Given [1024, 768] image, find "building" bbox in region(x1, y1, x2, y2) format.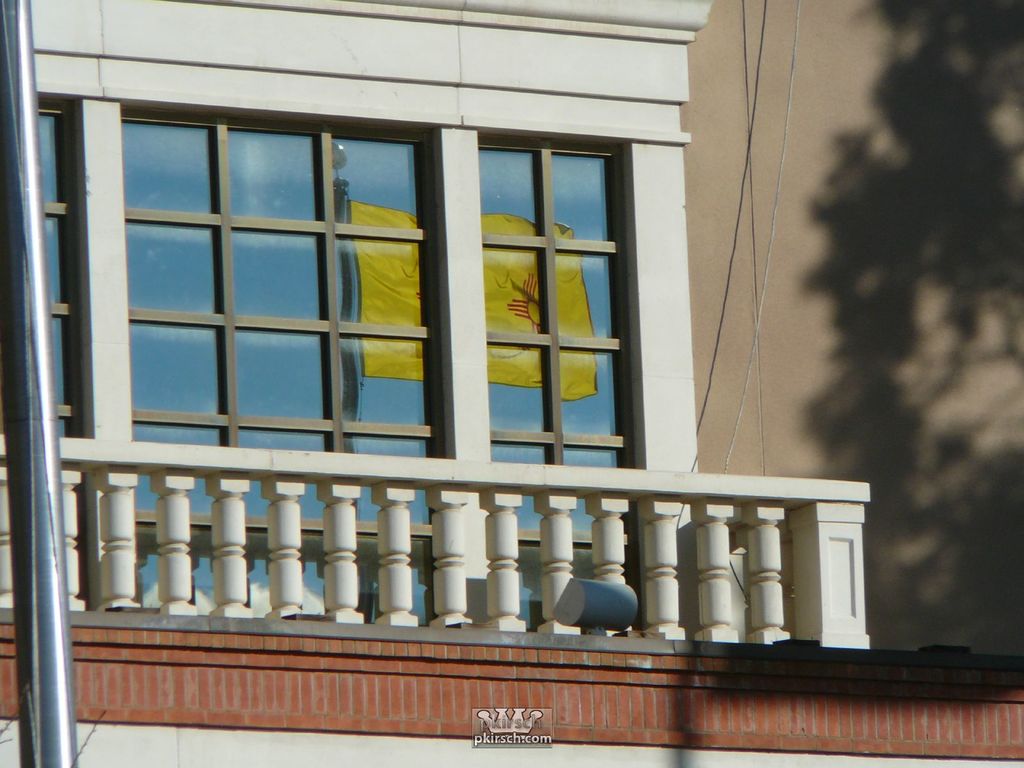
region(0, 0, 1023, 767).
